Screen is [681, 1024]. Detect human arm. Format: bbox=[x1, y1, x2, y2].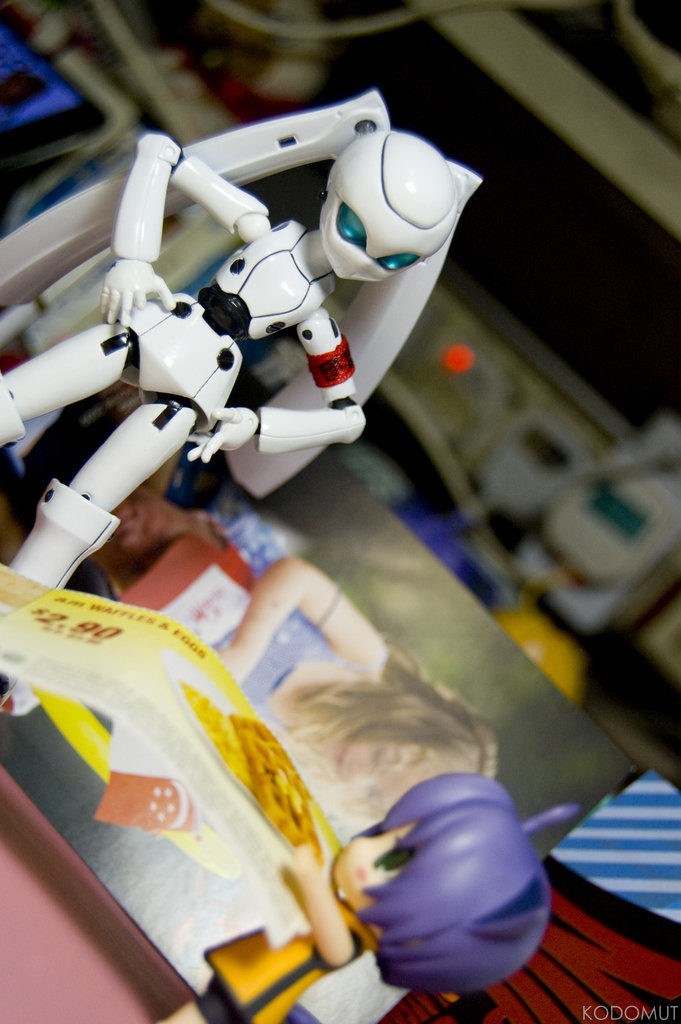
bbox=[276, 838, 351, 970].
